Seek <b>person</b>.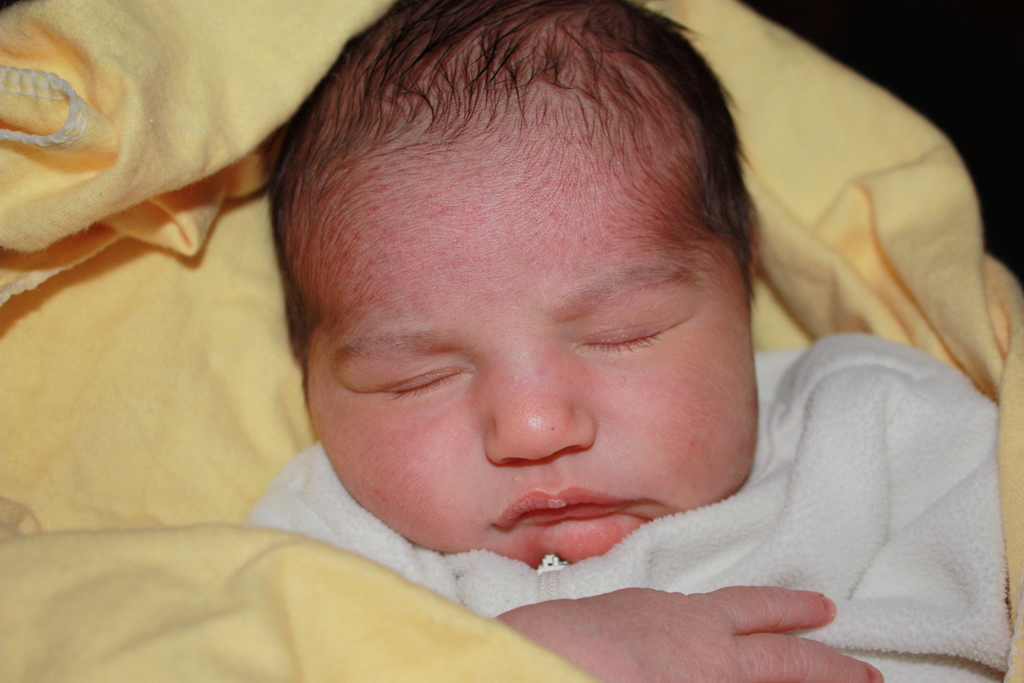
x1=168, y1=0, x2=956, y2=682.
